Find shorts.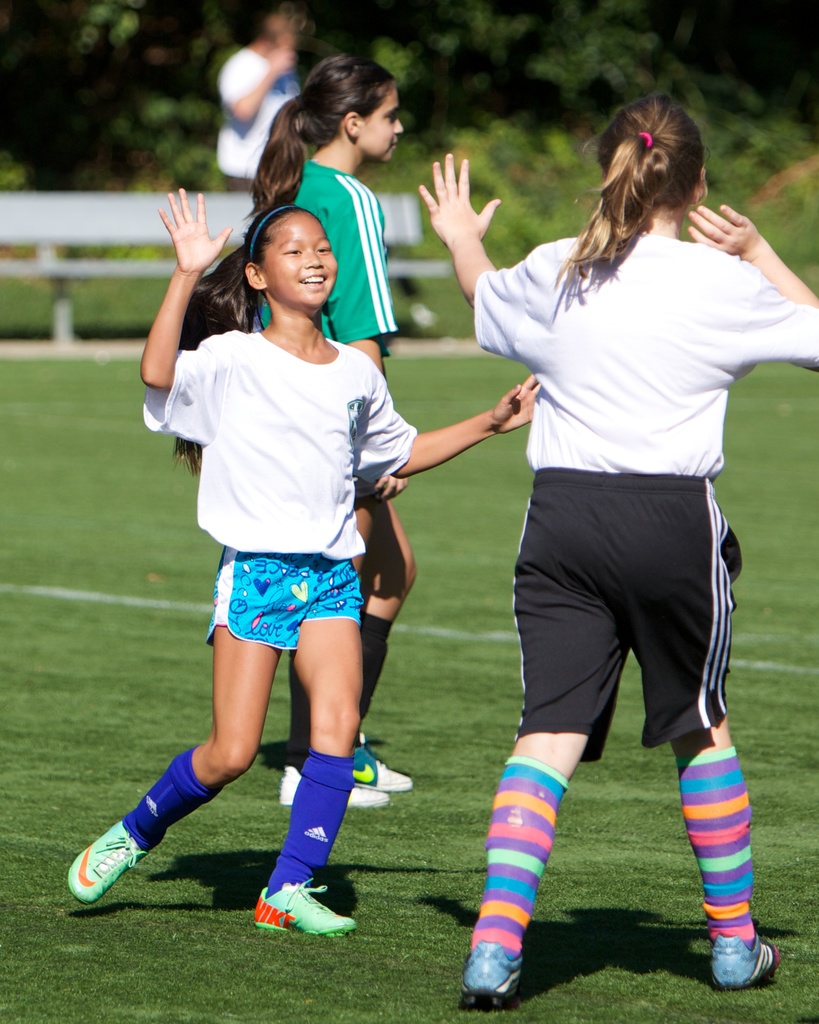
detection(202, 564, 365, 630).
